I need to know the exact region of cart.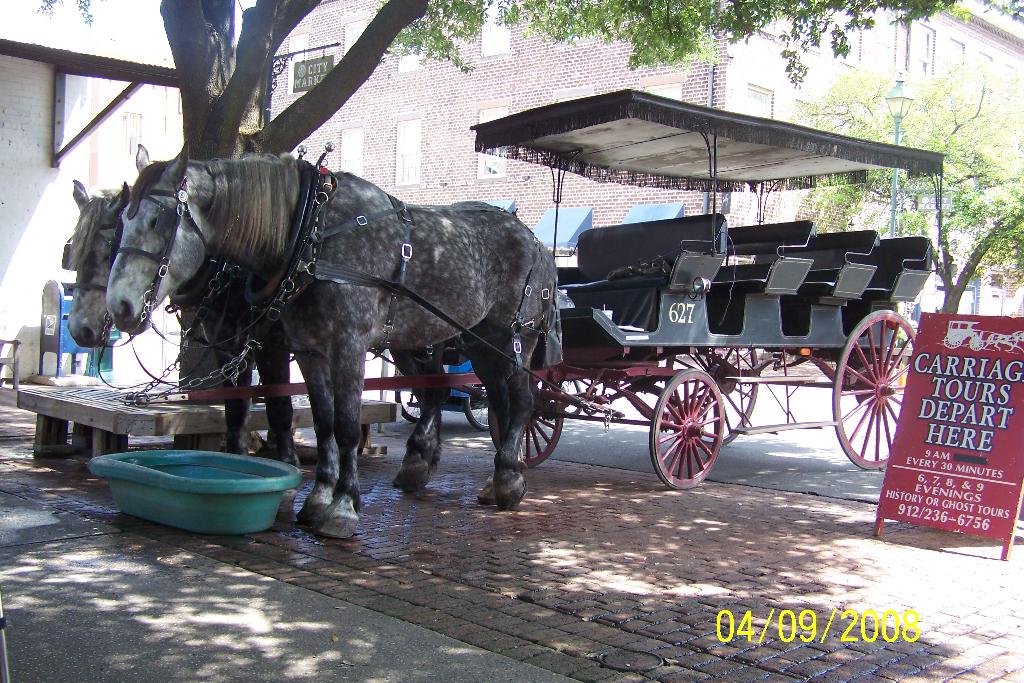
Region: BBox(127, 86, 950, 495).
